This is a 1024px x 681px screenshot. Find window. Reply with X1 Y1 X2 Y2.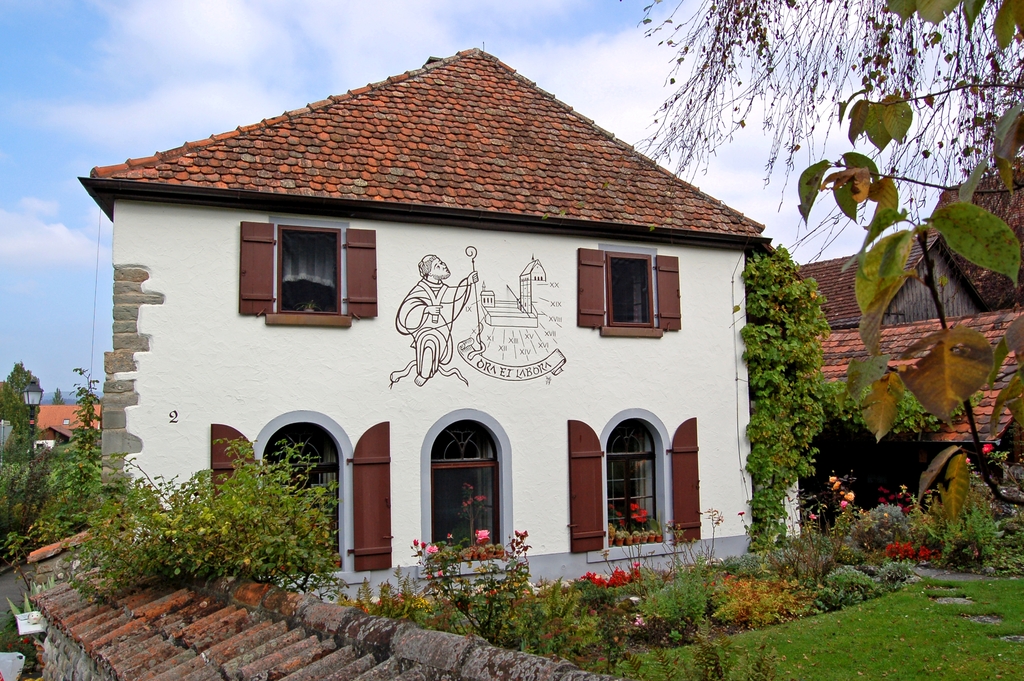
579 240 682 340.
